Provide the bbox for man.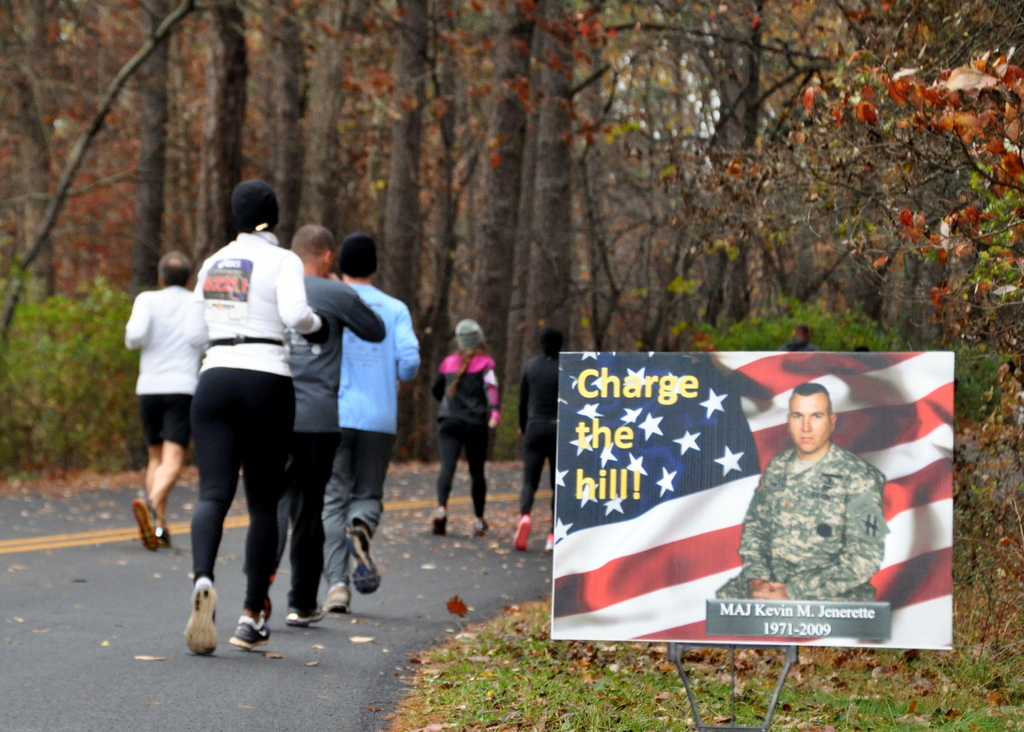
710:377:888:607.
